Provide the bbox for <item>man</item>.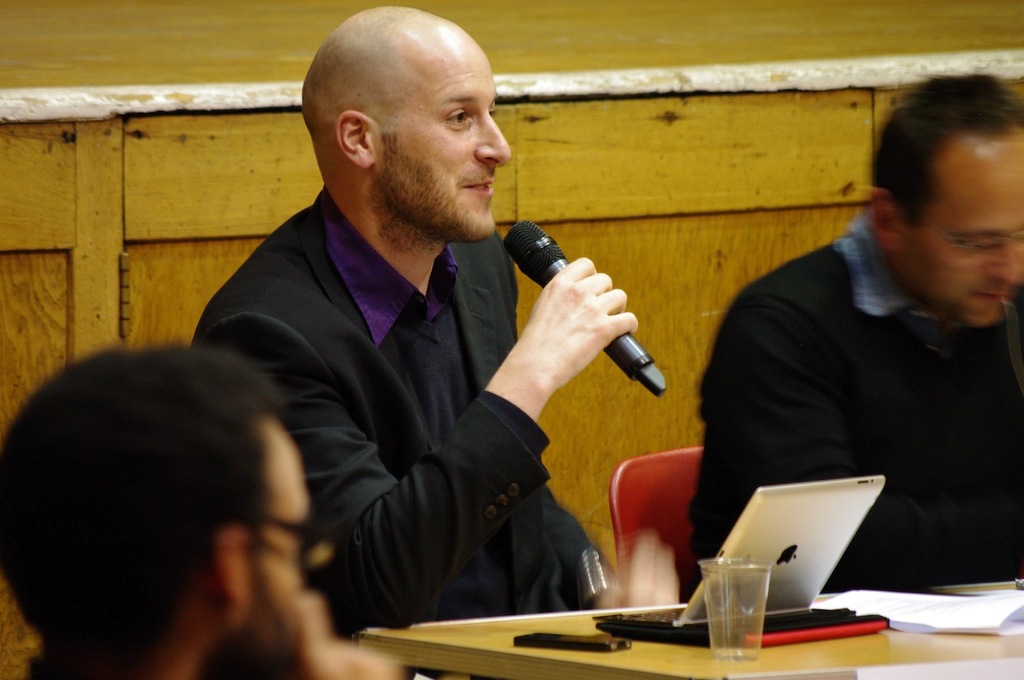
(x1=674, y1=72, x2=1023, y2=604).
